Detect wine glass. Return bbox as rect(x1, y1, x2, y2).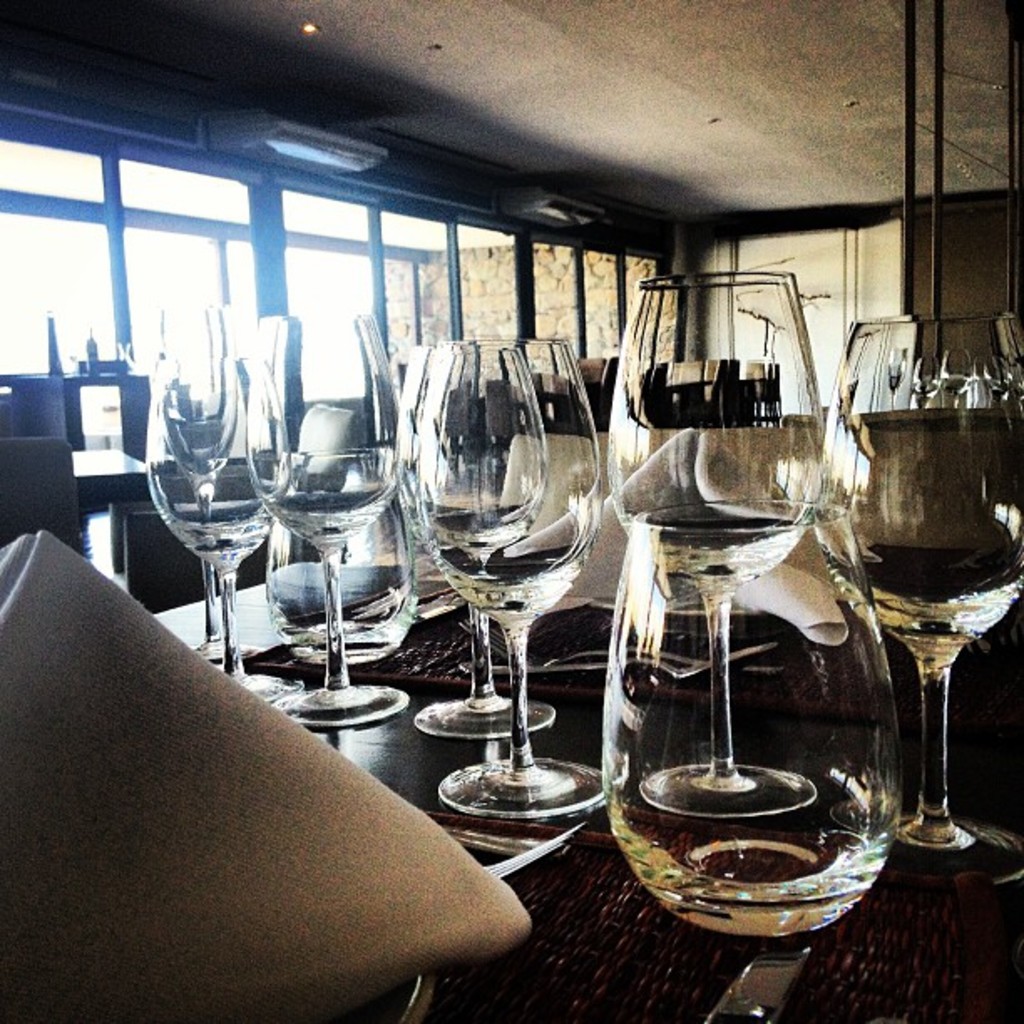
rect(395, 338, 562, 740).
